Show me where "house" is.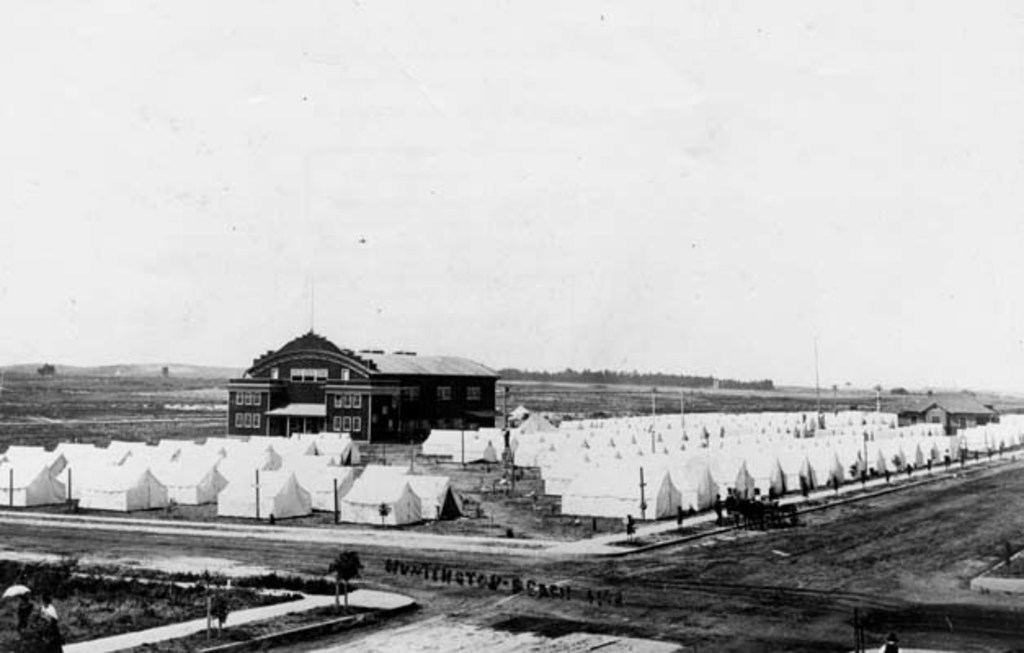
"house" is at x1=225, y1=328, x2=503, y2=446.
